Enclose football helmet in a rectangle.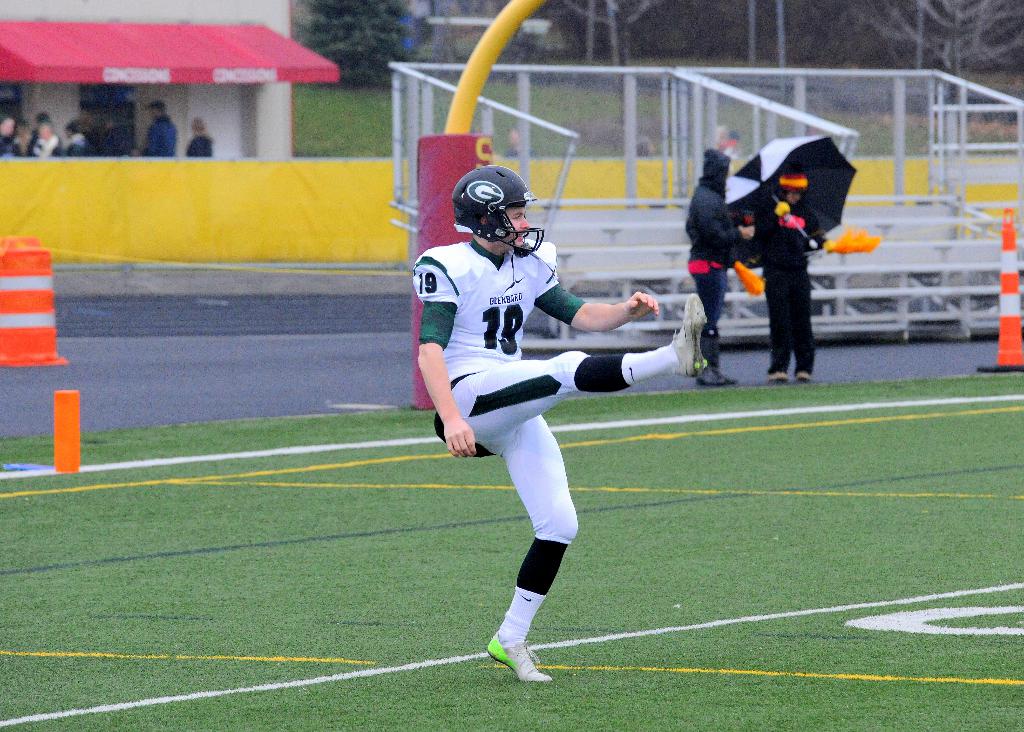
bbox=(447, 157, 540, 237).
